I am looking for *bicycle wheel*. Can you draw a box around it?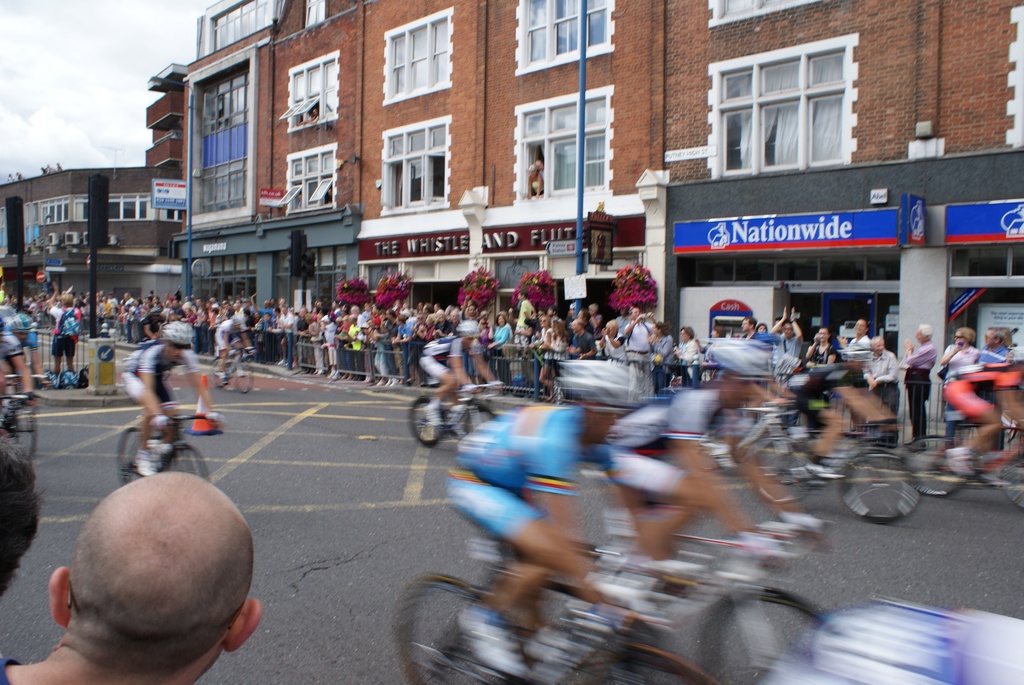
Sure, the bounding box is x1=229, y1=357, x2=255, y2=396.
